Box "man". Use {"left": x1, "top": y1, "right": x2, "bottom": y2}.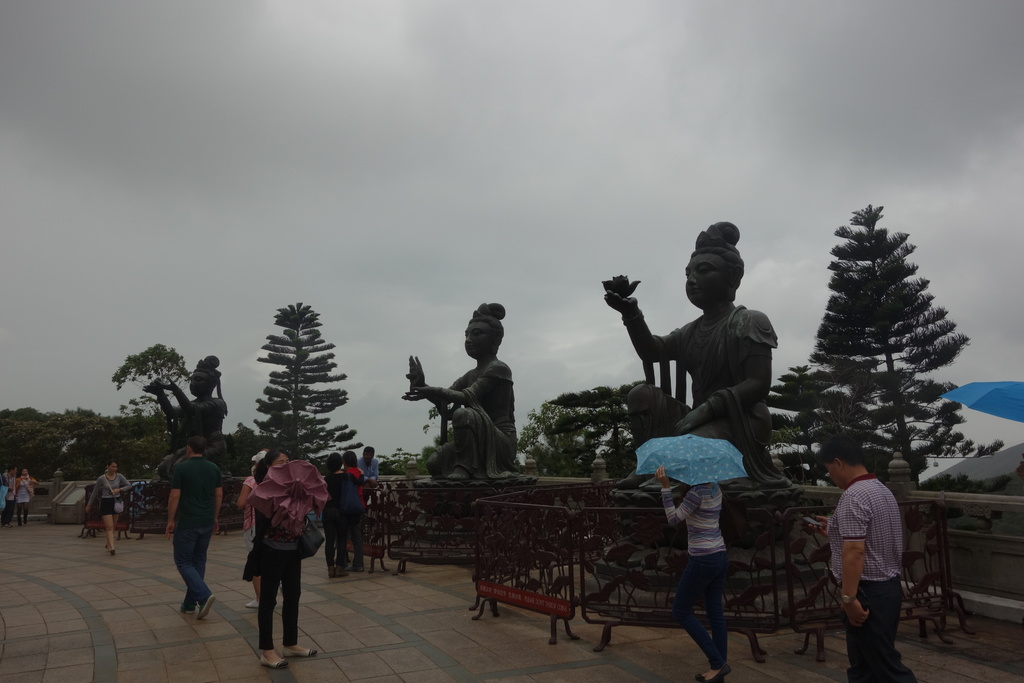
{"left": 164, "top": 435, "right": 219, "bottom": 619}.
